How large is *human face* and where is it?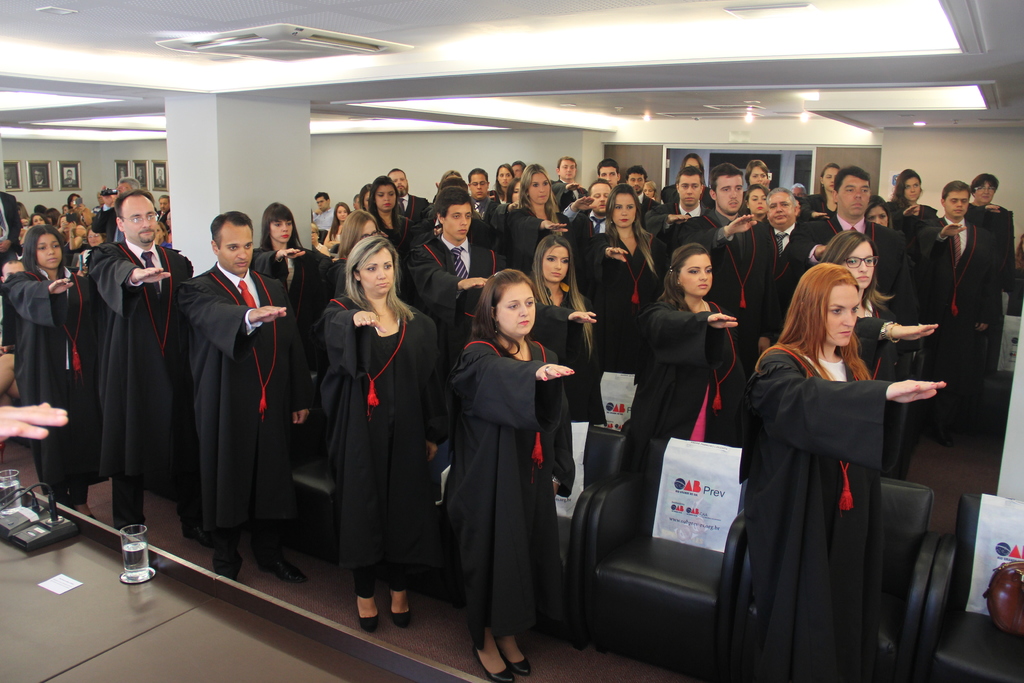
Bounding box: bbox=(676, 253, 710, 297).
